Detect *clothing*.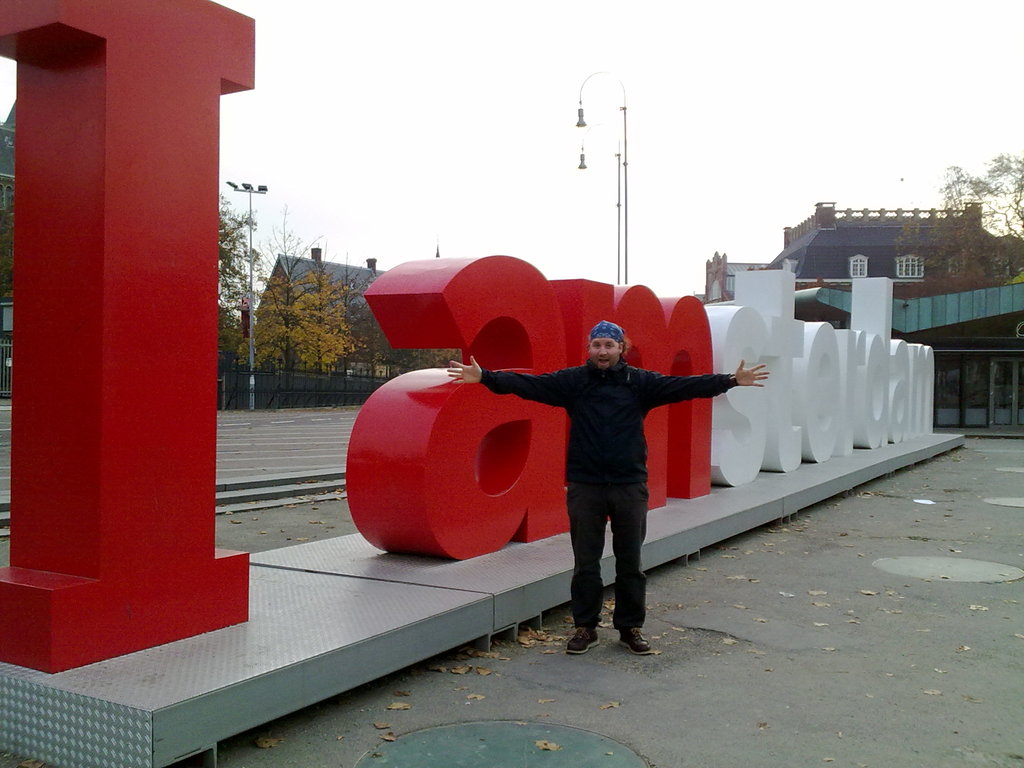
Detected at 481/355/736/482.
